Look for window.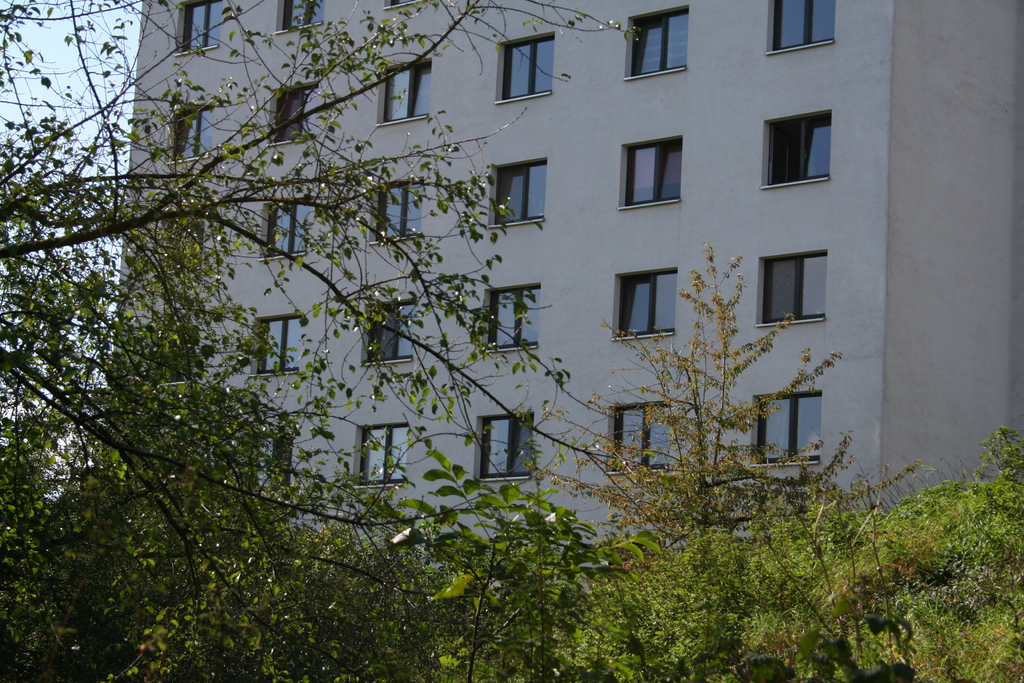
Found: (x1=768, y1=0, x2=831, y2=60).
